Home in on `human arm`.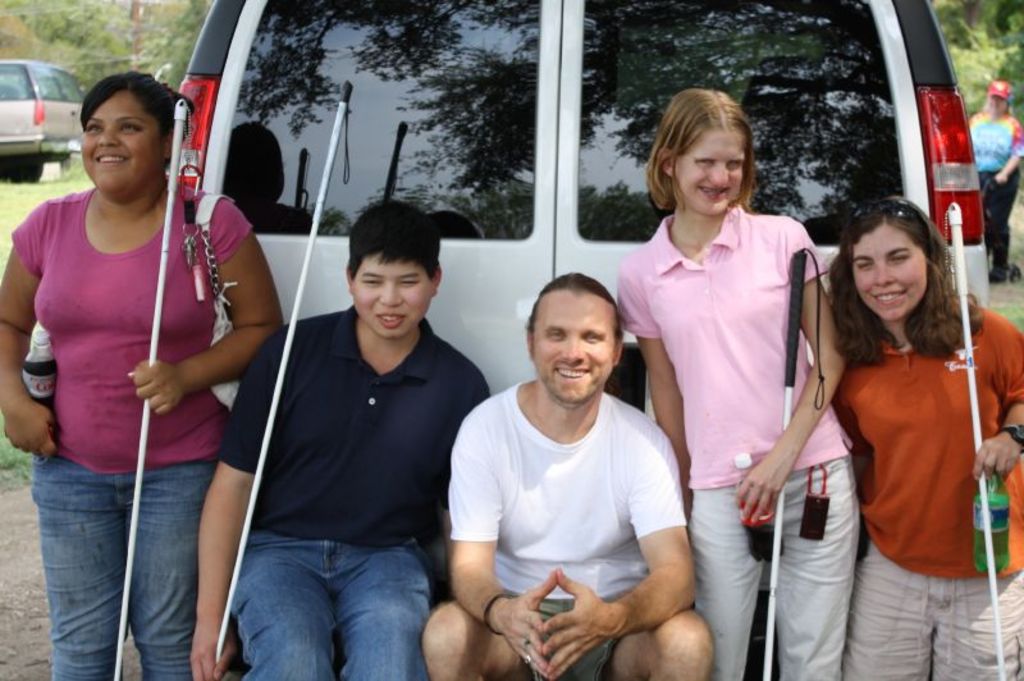
Homed in at box(732, 225, 845, 533).
